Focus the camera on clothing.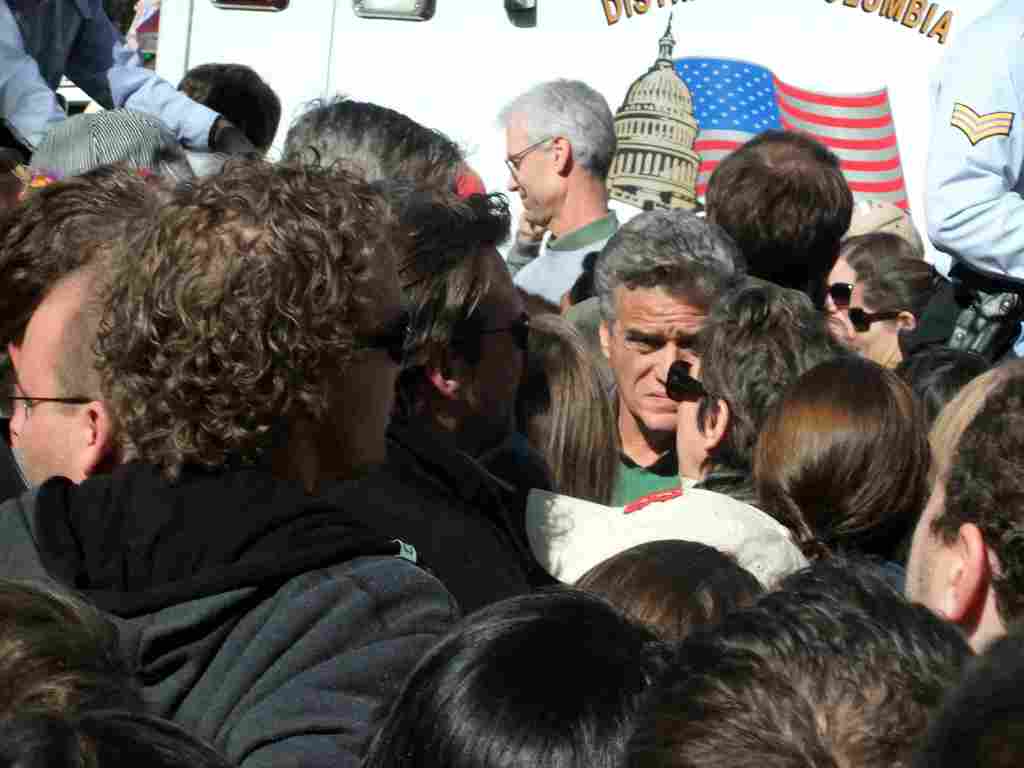
Focus region: box(0, 0, 224, 168).
